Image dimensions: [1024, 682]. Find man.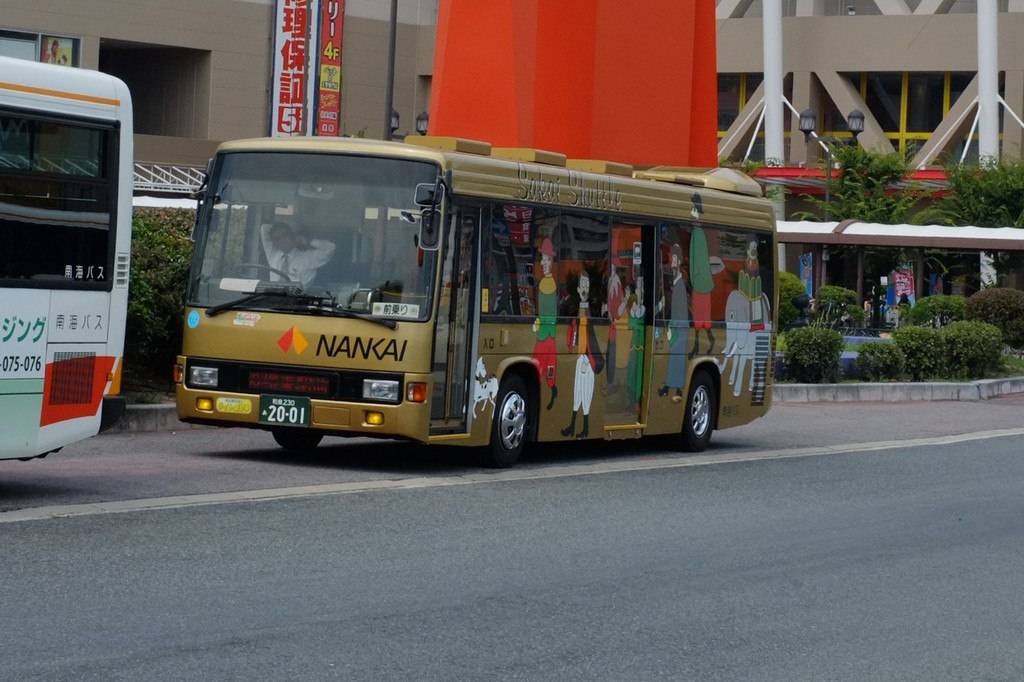
{"x1": 567, "y1": 270, "x2": 602, "y2": 441}.
